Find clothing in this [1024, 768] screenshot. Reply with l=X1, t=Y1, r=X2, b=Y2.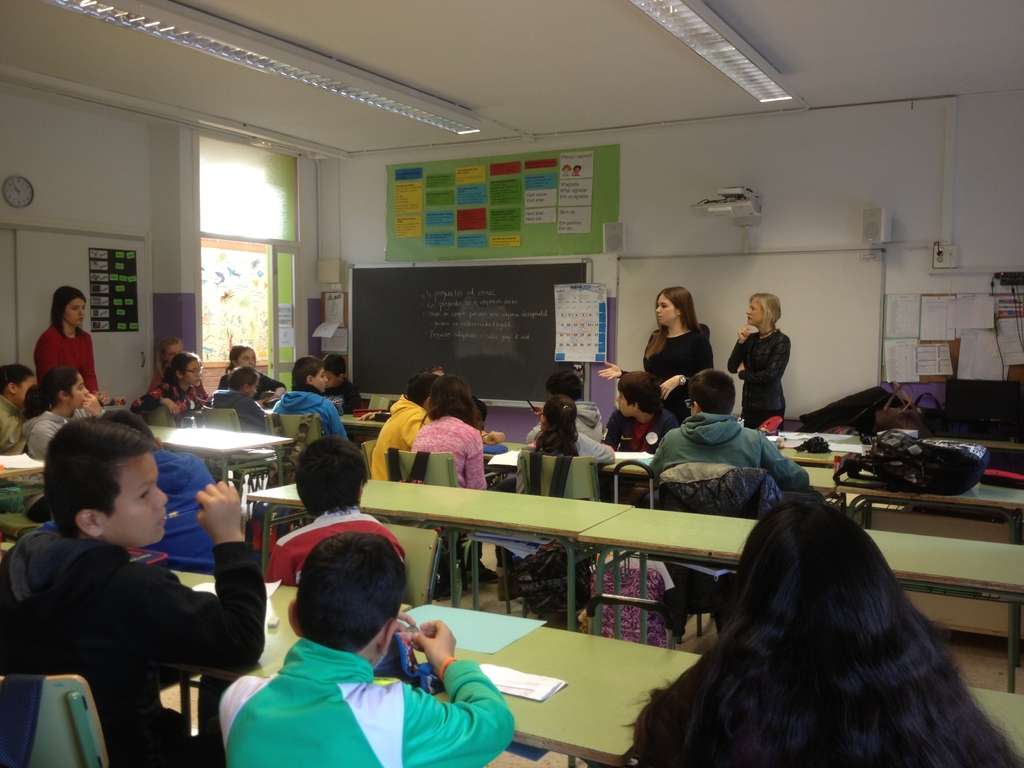
l=0, t=387, r=32, b=461.
